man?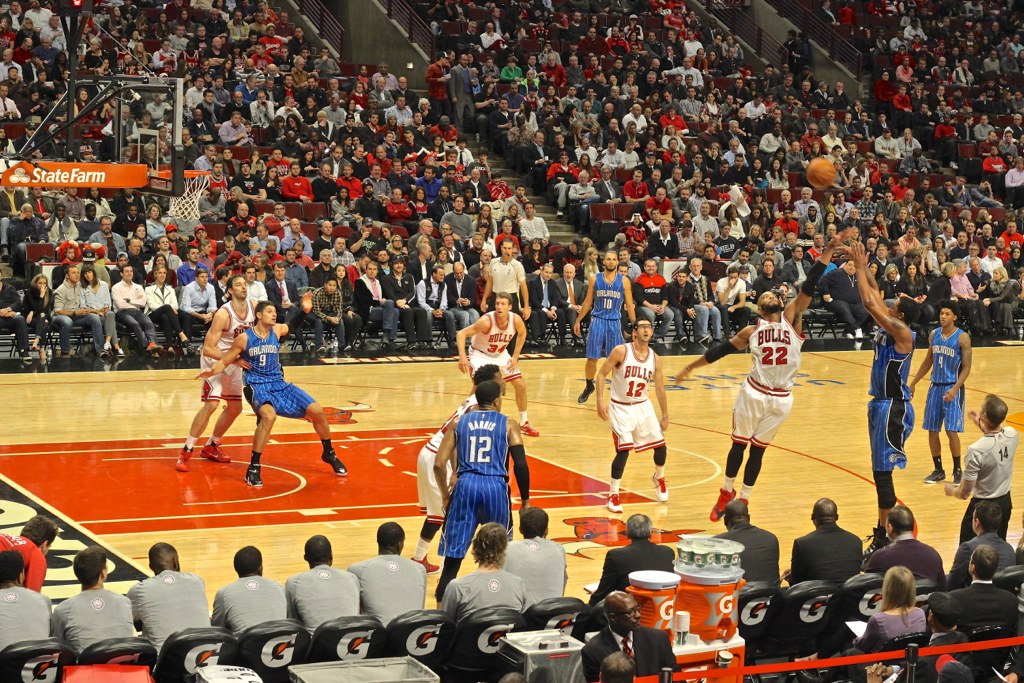
box=[964, 0, 987, 26]
